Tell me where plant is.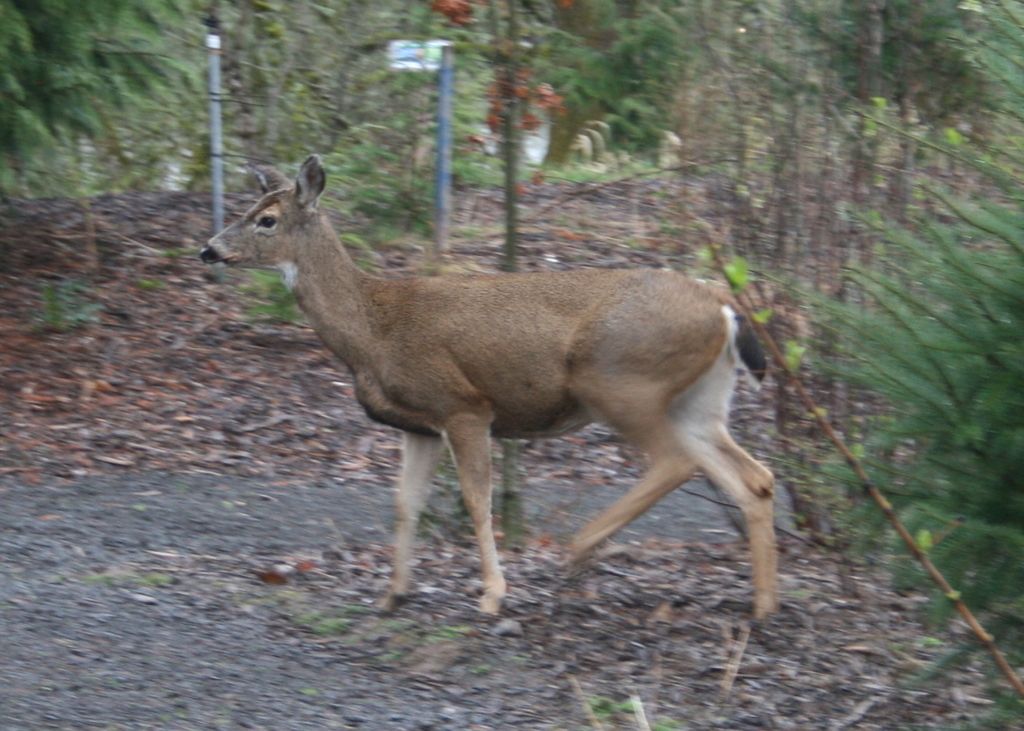
plant is at 318/125/619/233.
